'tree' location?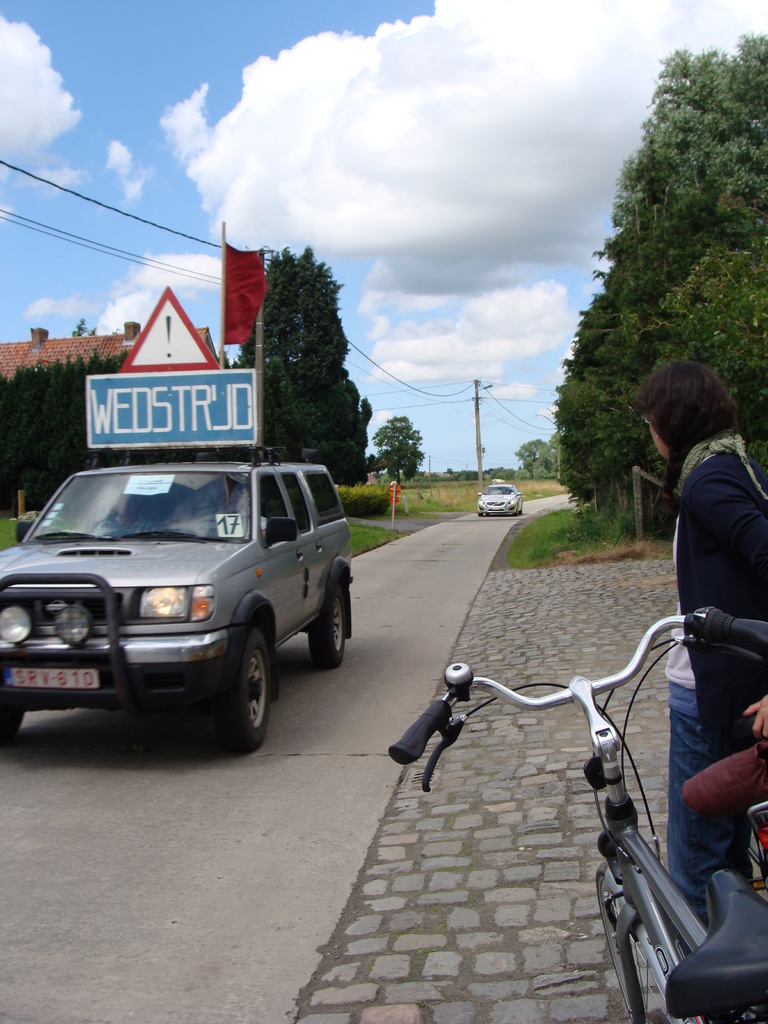
342, 481, 397, 515
